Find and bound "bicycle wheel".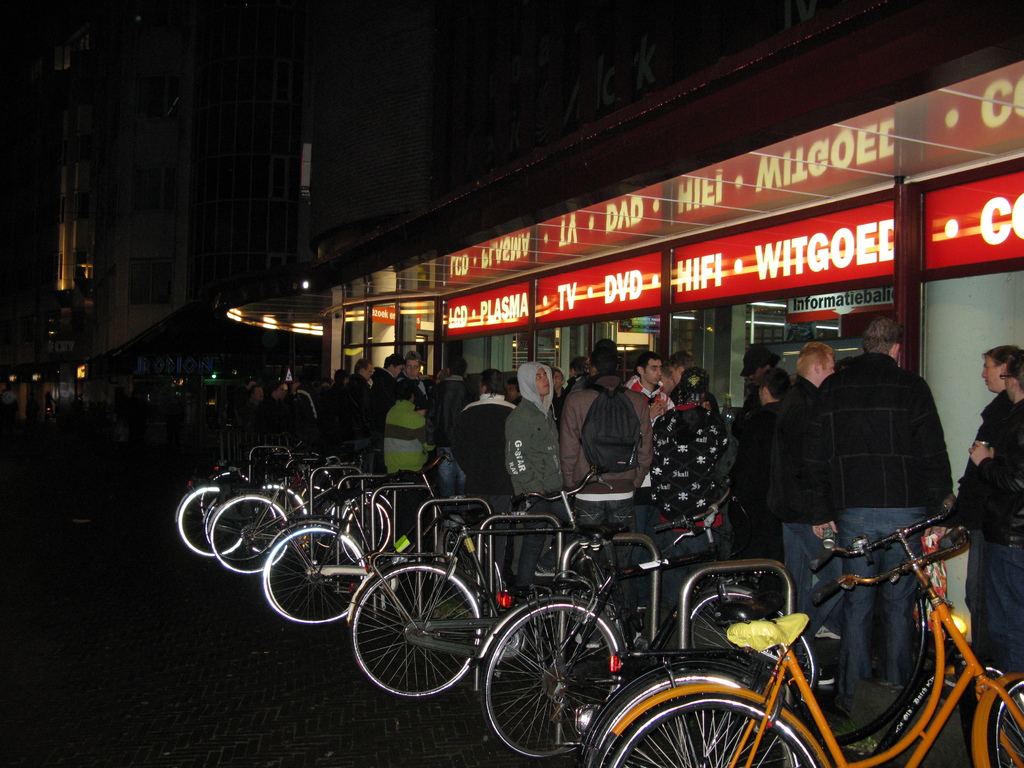
Bound: bbox(178, 481, 253, 557).
